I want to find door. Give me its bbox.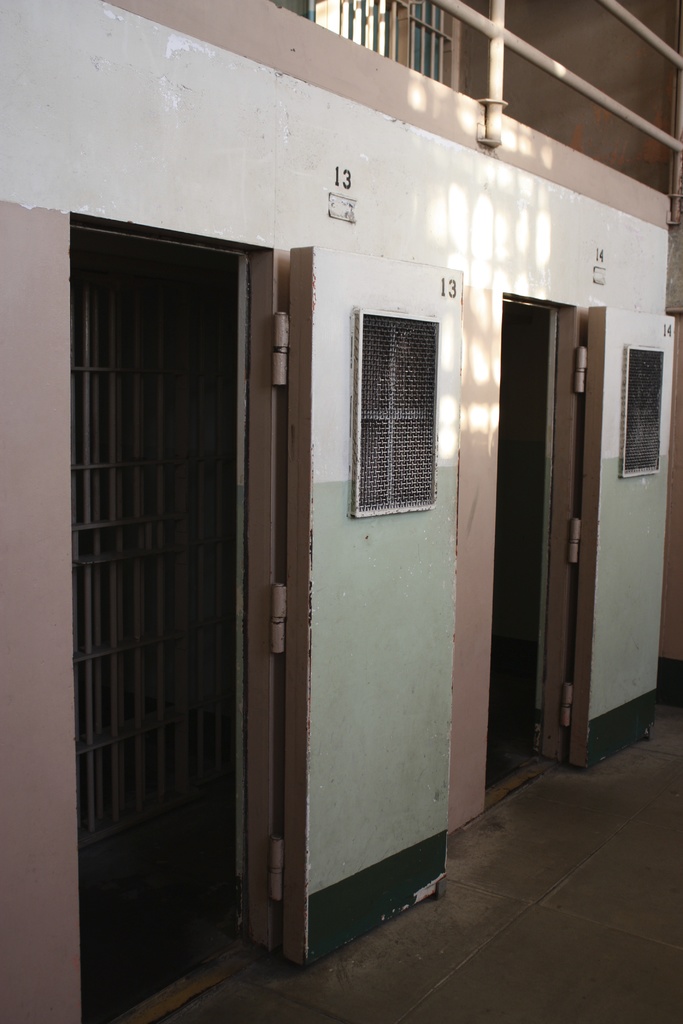
select_region(60, 202, 281, 986).
